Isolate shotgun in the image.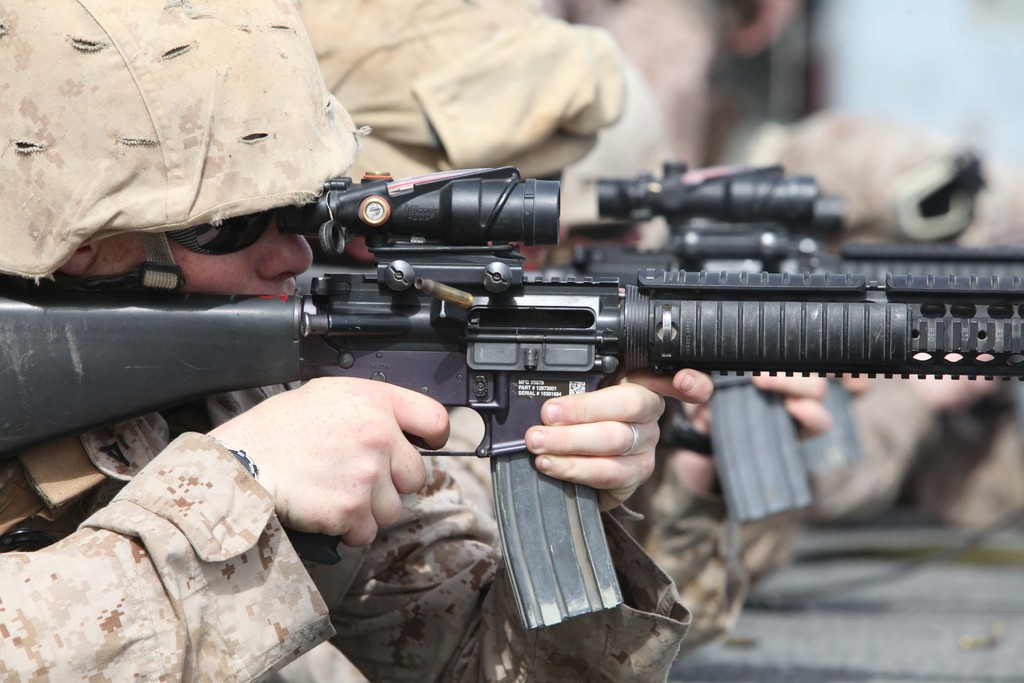
Isolated region: select_region(518, 155, 1023, 534).
